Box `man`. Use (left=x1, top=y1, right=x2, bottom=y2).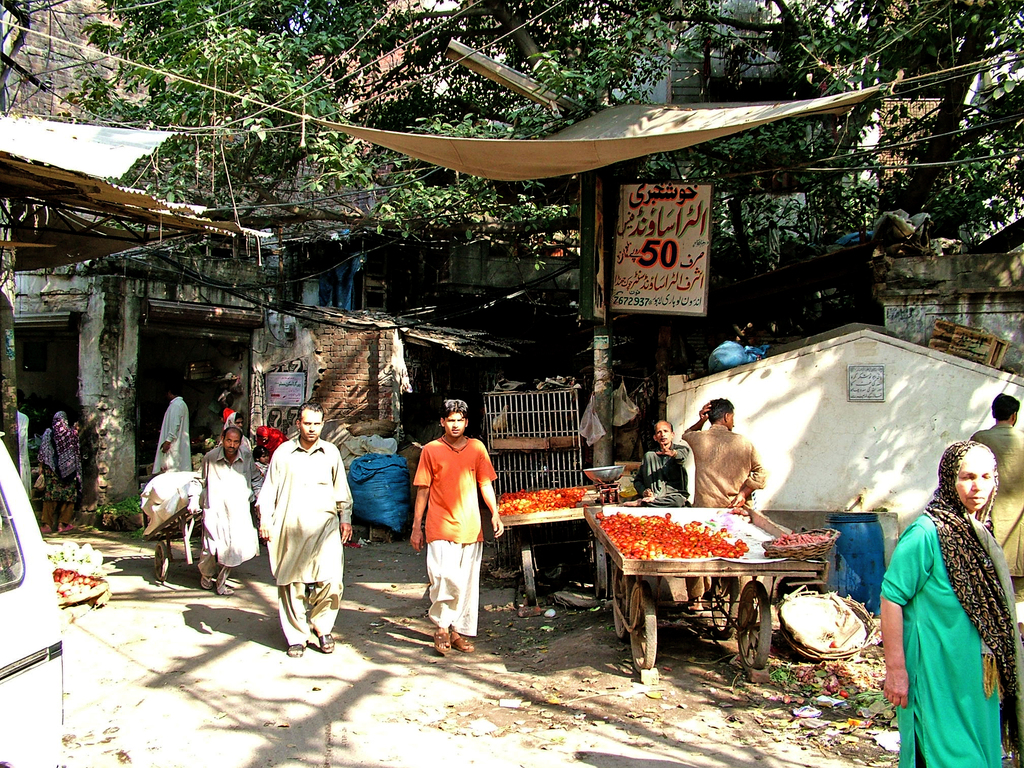
(left=676, top=394, right=783, bottom=521).
